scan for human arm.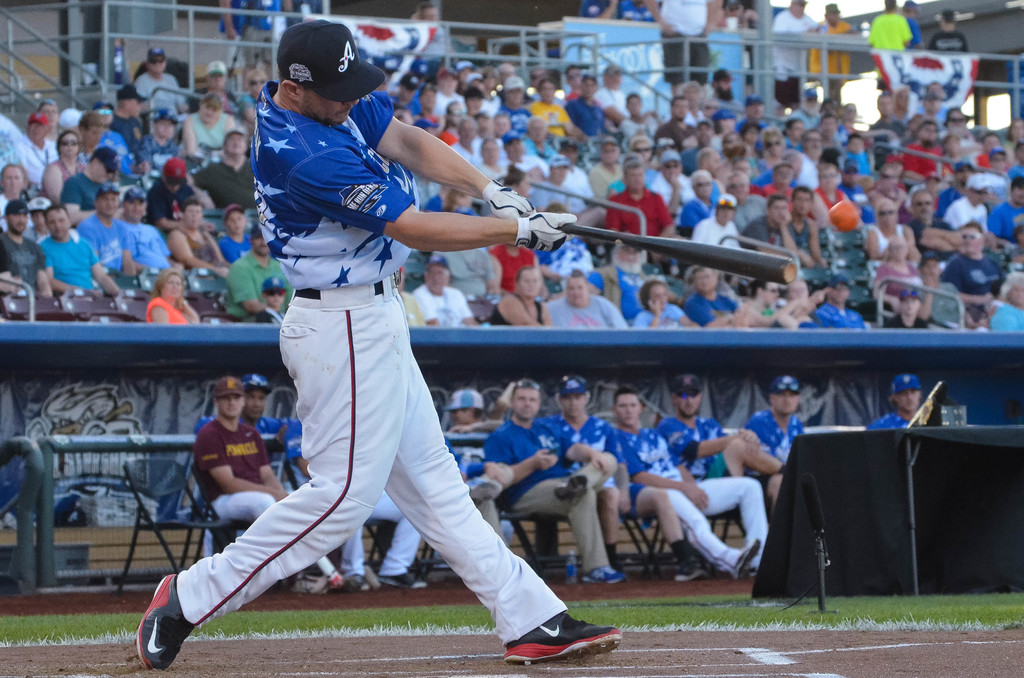
Scan result: bbox(382, 127, 489, 202).
